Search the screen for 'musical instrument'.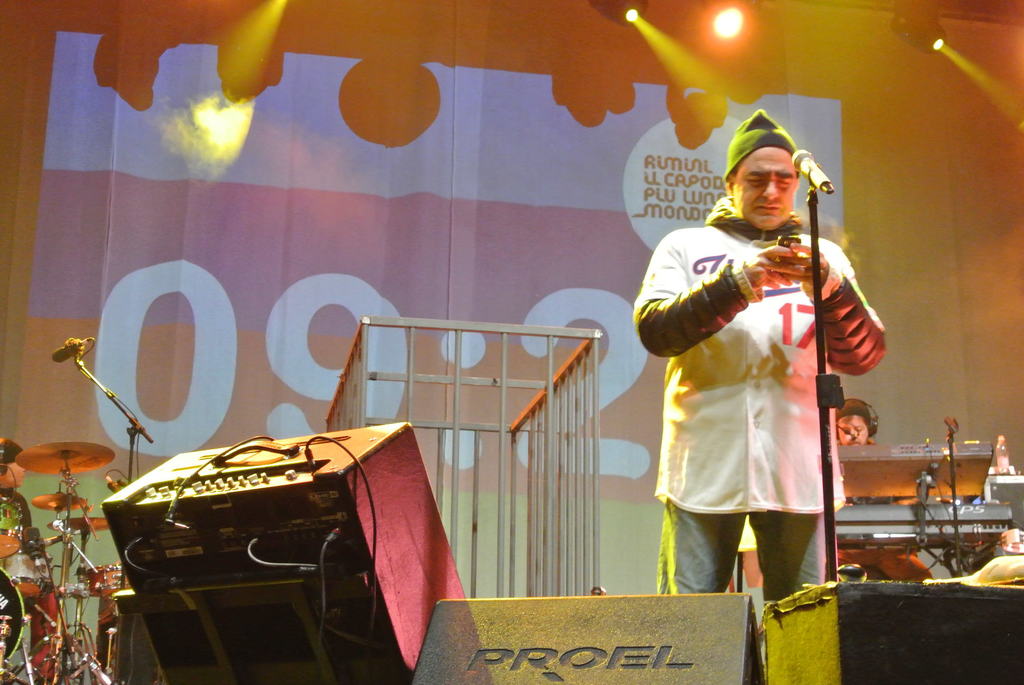
Found at select_region(0, 568, 35, 684).
